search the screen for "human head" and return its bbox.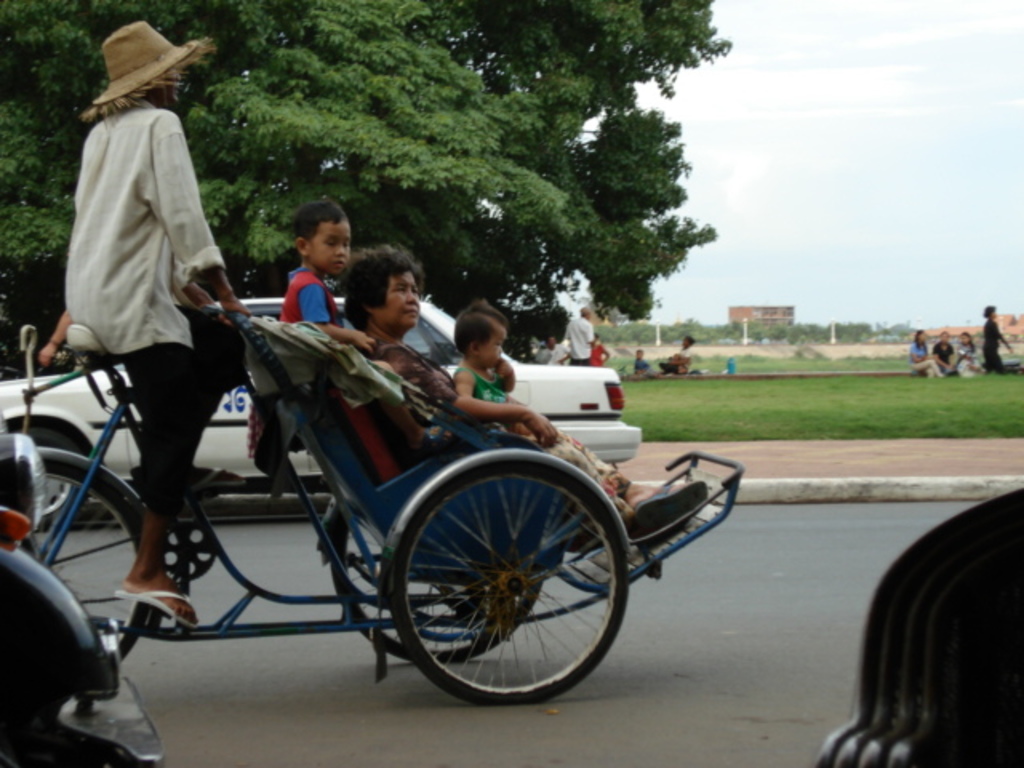
Found: bbox(912, 326, 922, 344).
